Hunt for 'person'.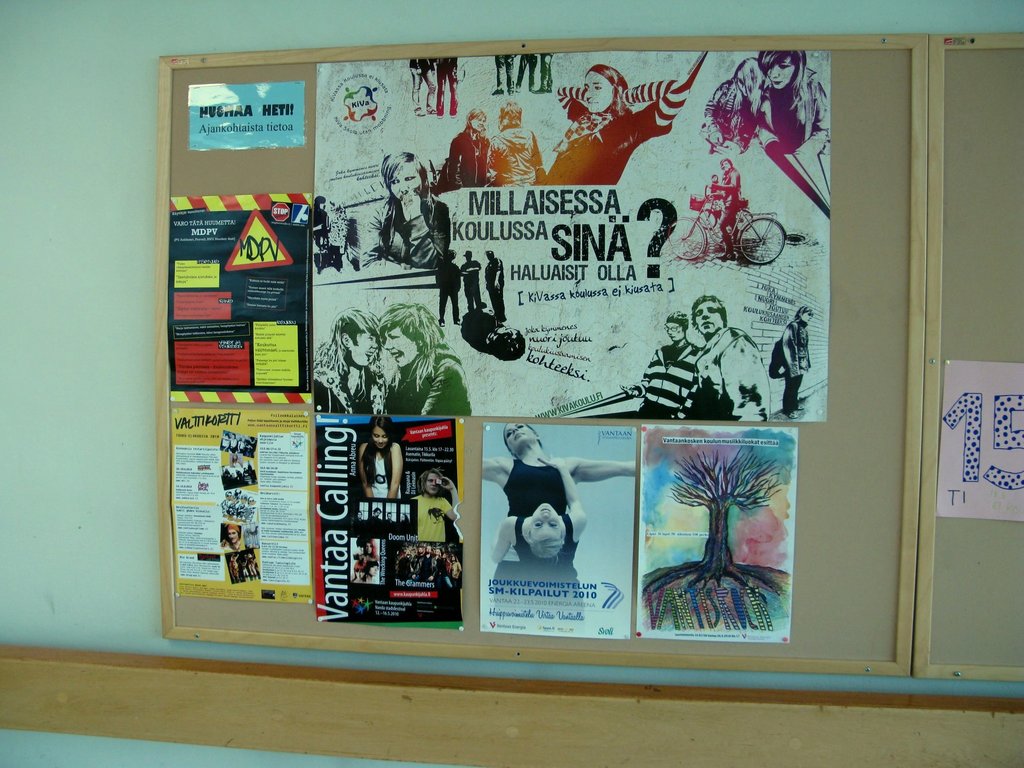
Hunted down at 779/305/816/420.
